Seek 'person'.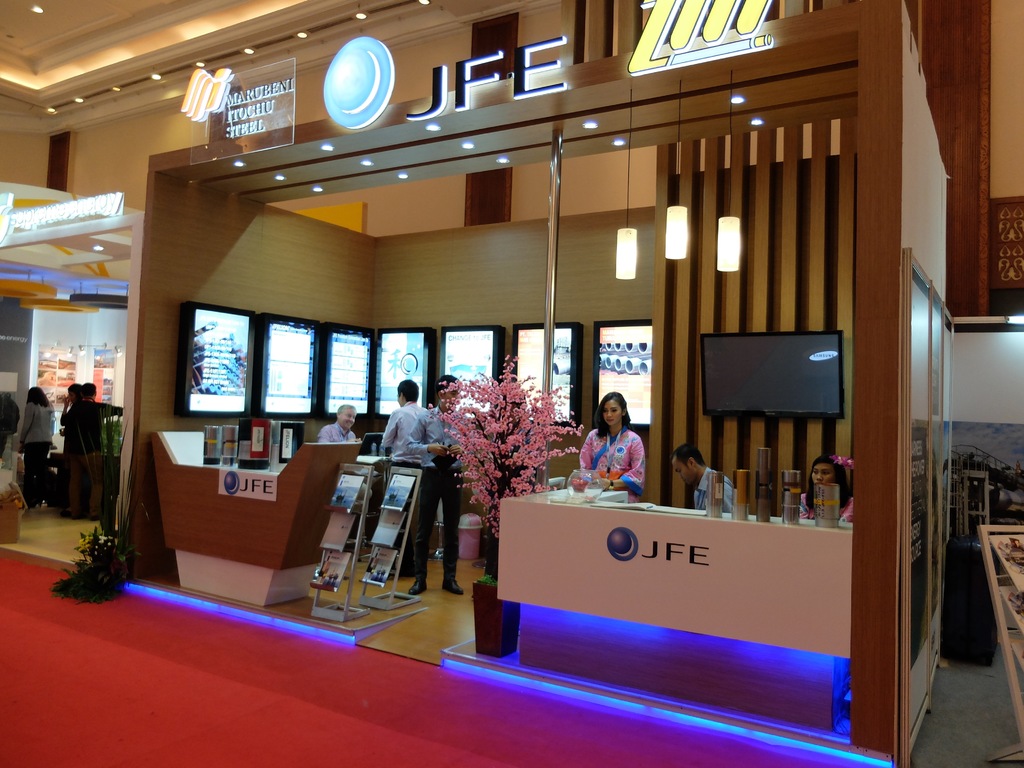
[left=316, top=406, right=362, bottom=445].
